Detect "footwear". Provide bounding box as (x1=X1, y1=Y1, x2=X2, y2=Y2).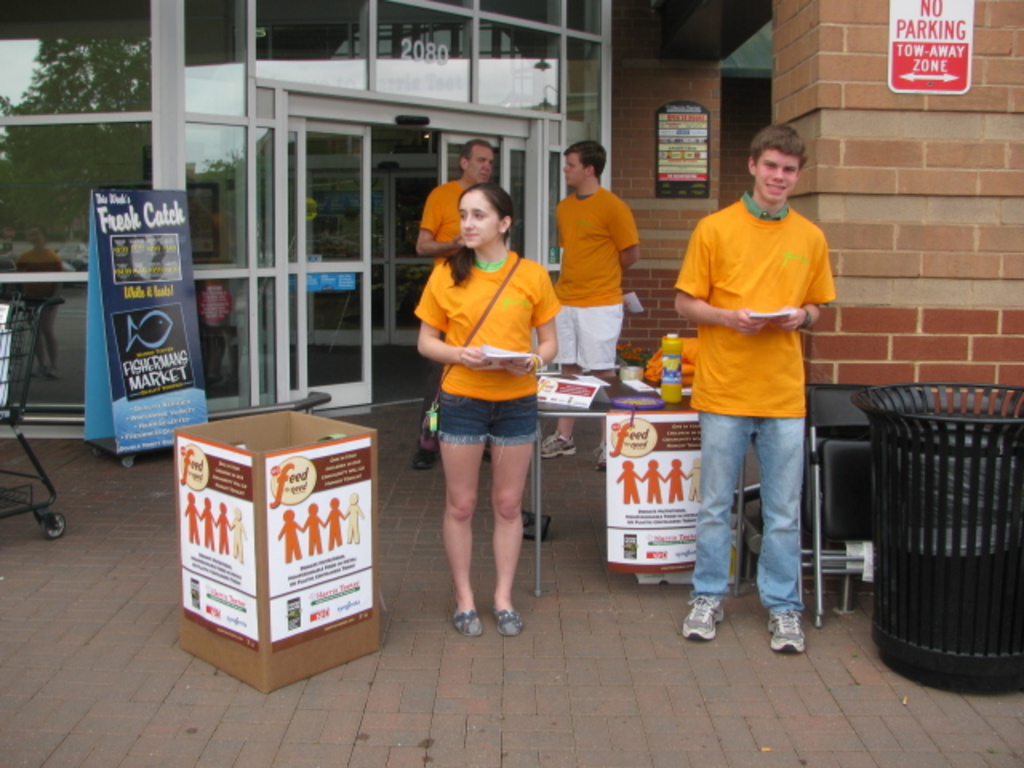
(x1=498, y1=611, x2=522, y2=637).
